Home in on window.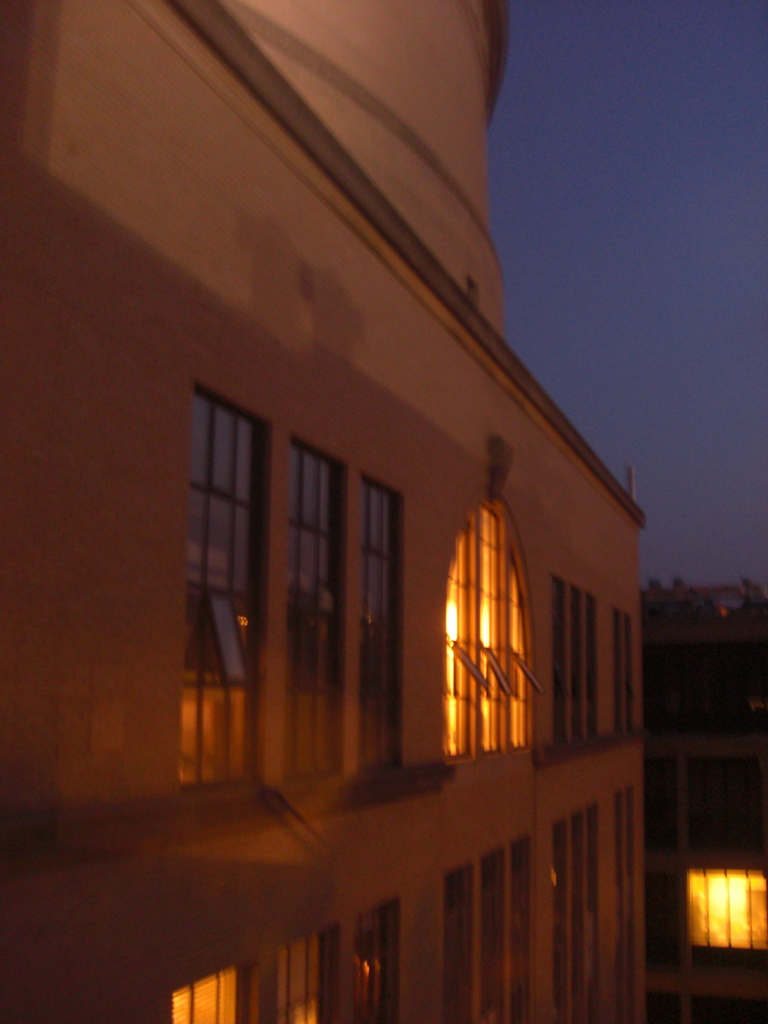
Homed in at rect(547, 808, 598, 1021).
